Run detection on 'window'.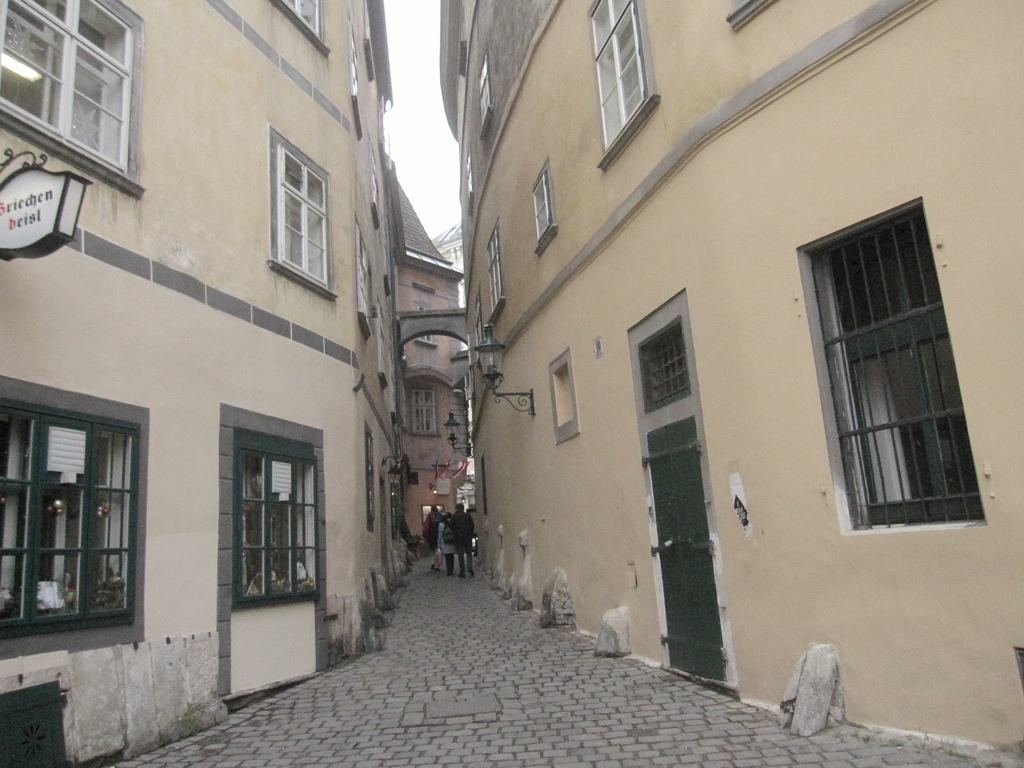
Result: <region>227, 428, 320, 607</region>.
